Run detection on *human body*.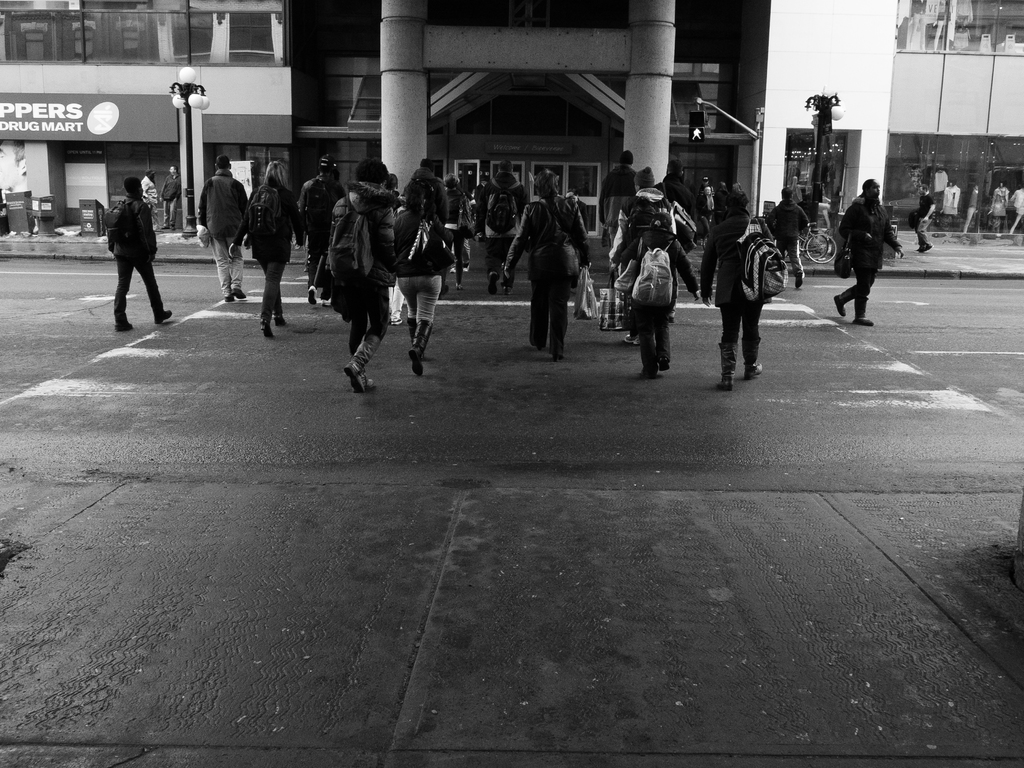
Result: <bbox>595, 147, 640, 250</bbox>.
